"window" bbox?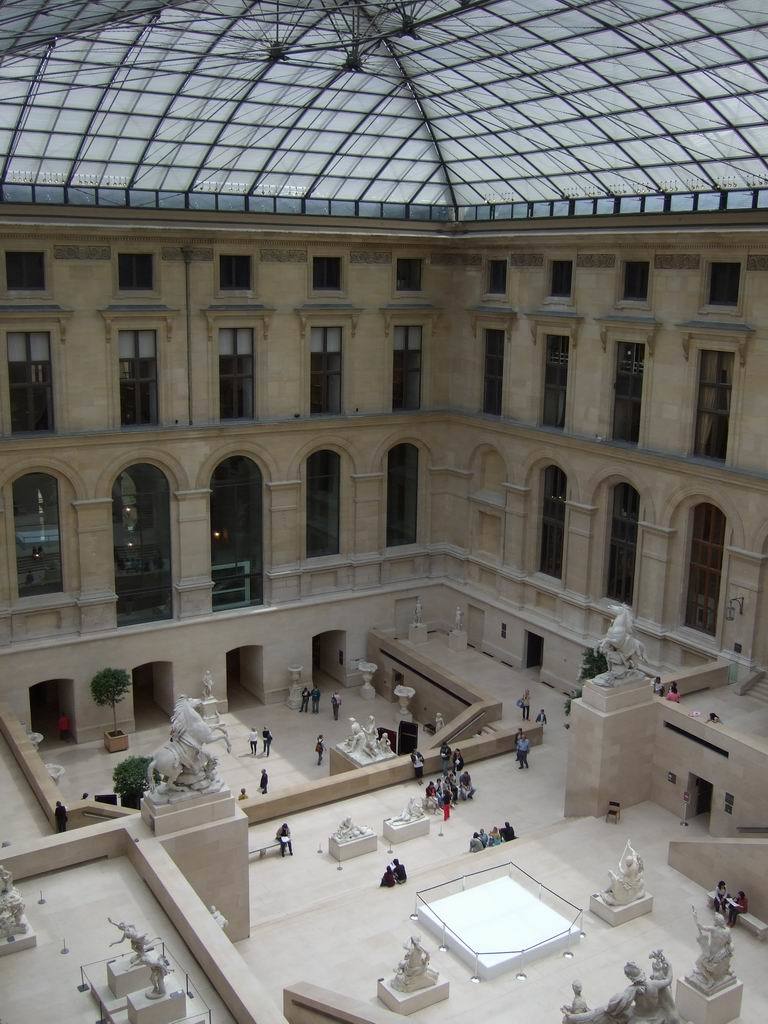
l=388, t=448, r=418, b=547
